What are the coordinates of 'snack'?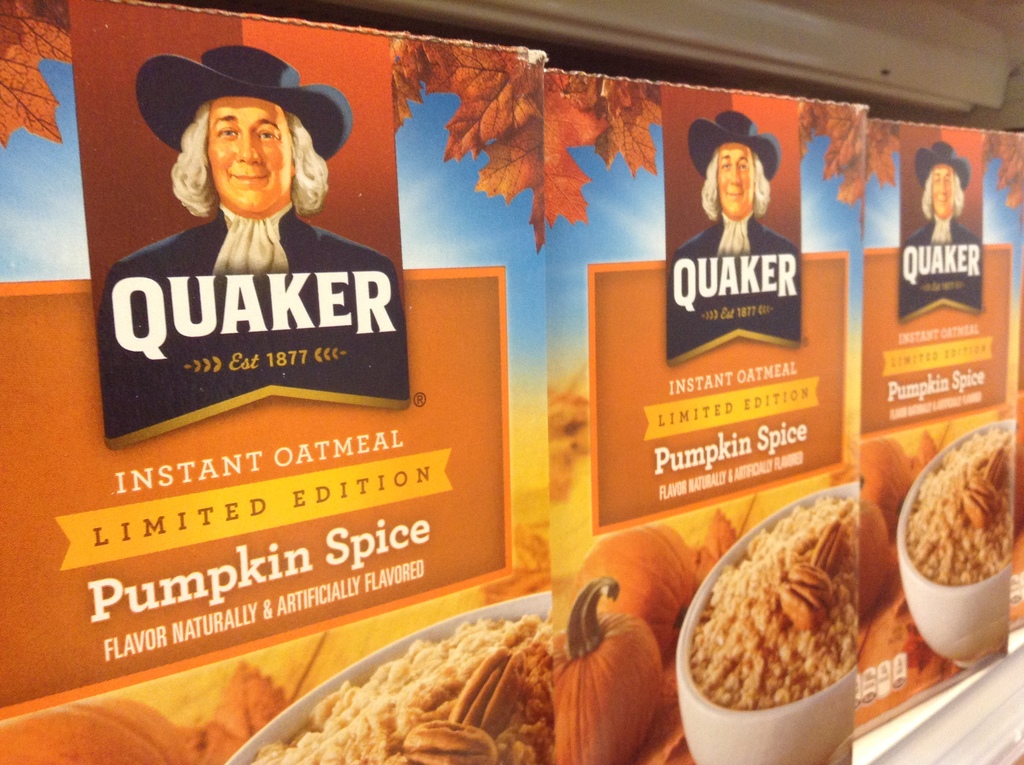
[910, 429, 1017, 585].
